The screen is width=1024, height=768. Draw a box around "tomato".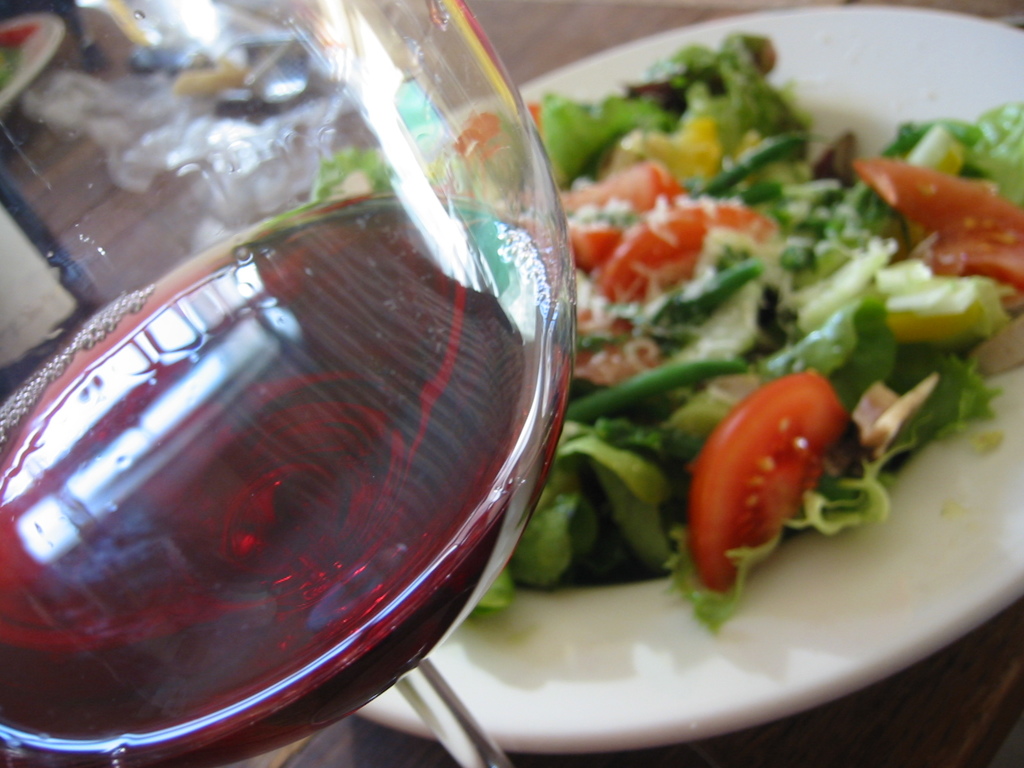
(left=856, top=160, right=1023, bottom=294).
